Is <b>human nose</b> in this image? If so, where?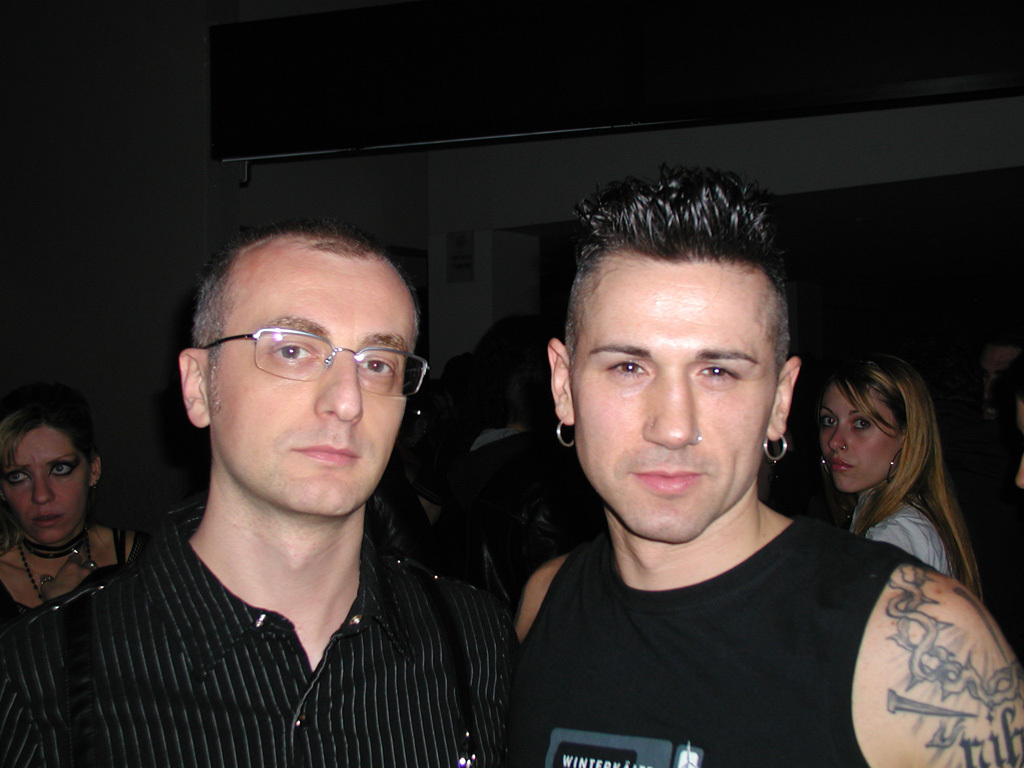
Yes, at [x1=639, y1=373, x2=707, y2=453].
